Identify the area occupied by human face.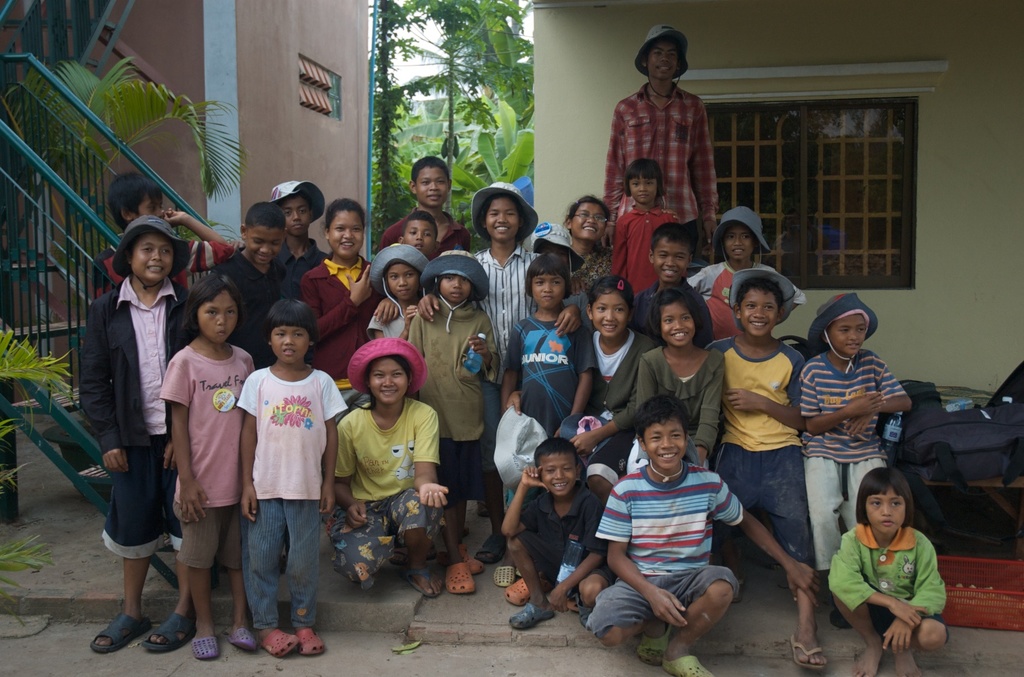
Area: x1=248, y1=226, x2=282, y2=264.
